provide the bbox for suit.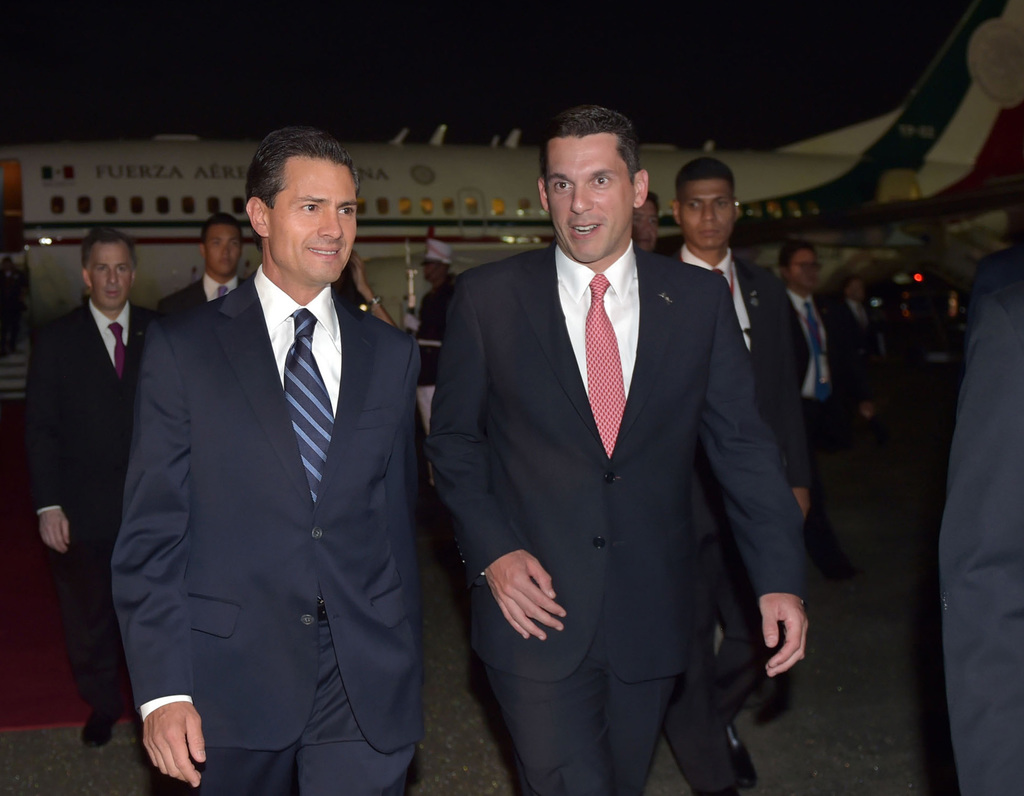
BBox(761, 285, 845, 490).
